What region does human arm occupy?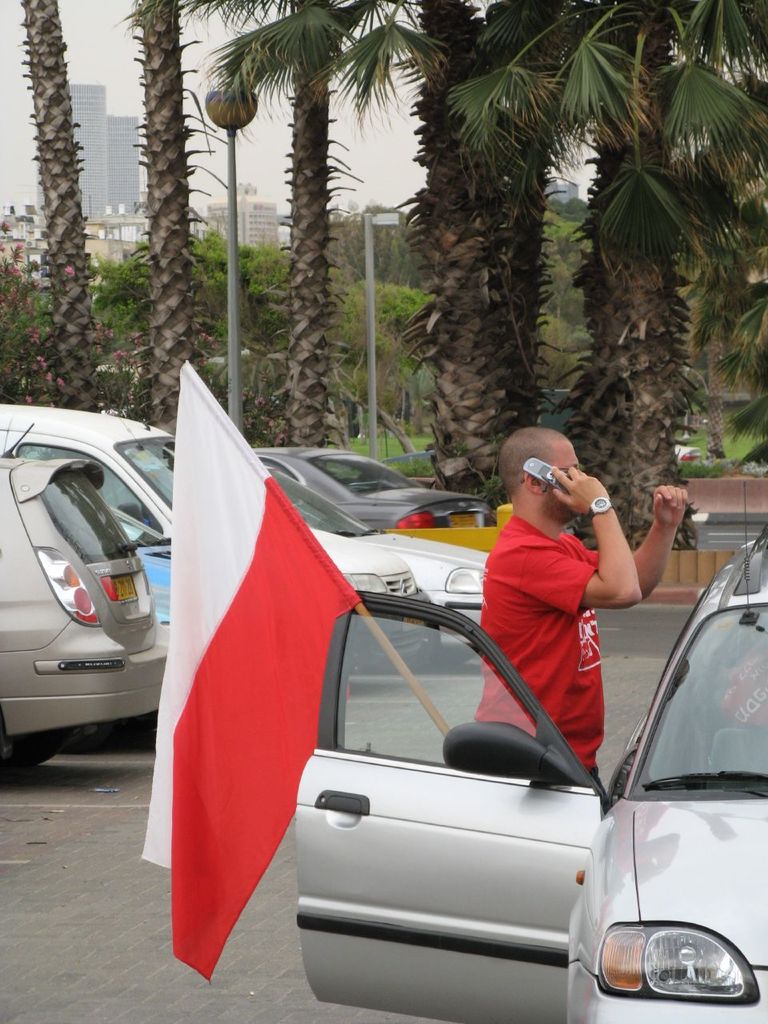
<region>634, 484, 691, 593</region>.
